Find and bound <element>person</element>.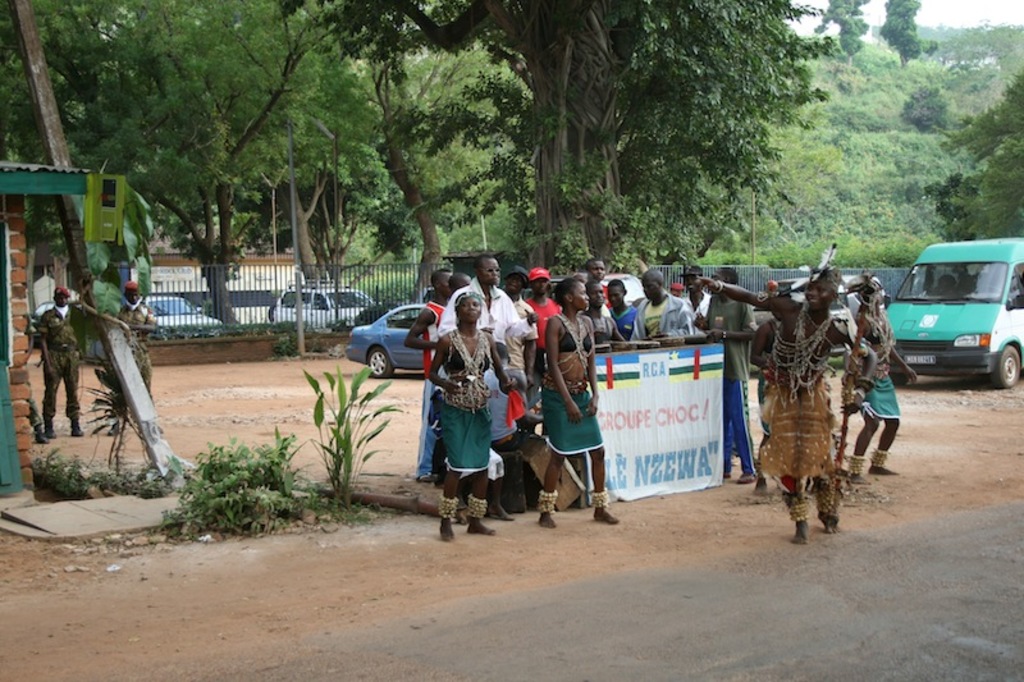
Bound: [x1=607, y1=279, x2=639, y2=344].
